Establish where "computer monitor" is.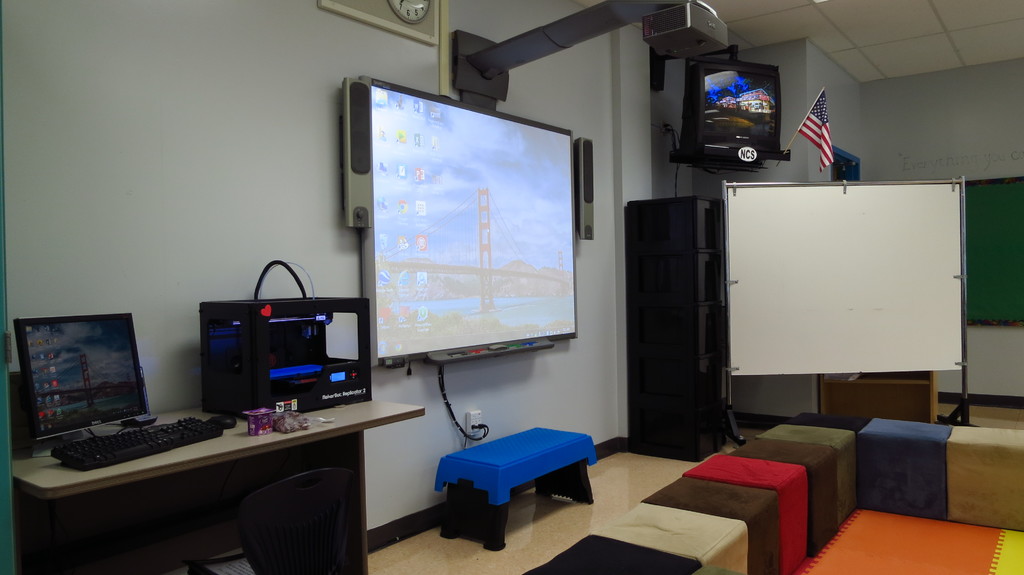
Established at x1=16 y1=310 x2=158 y2=464.
